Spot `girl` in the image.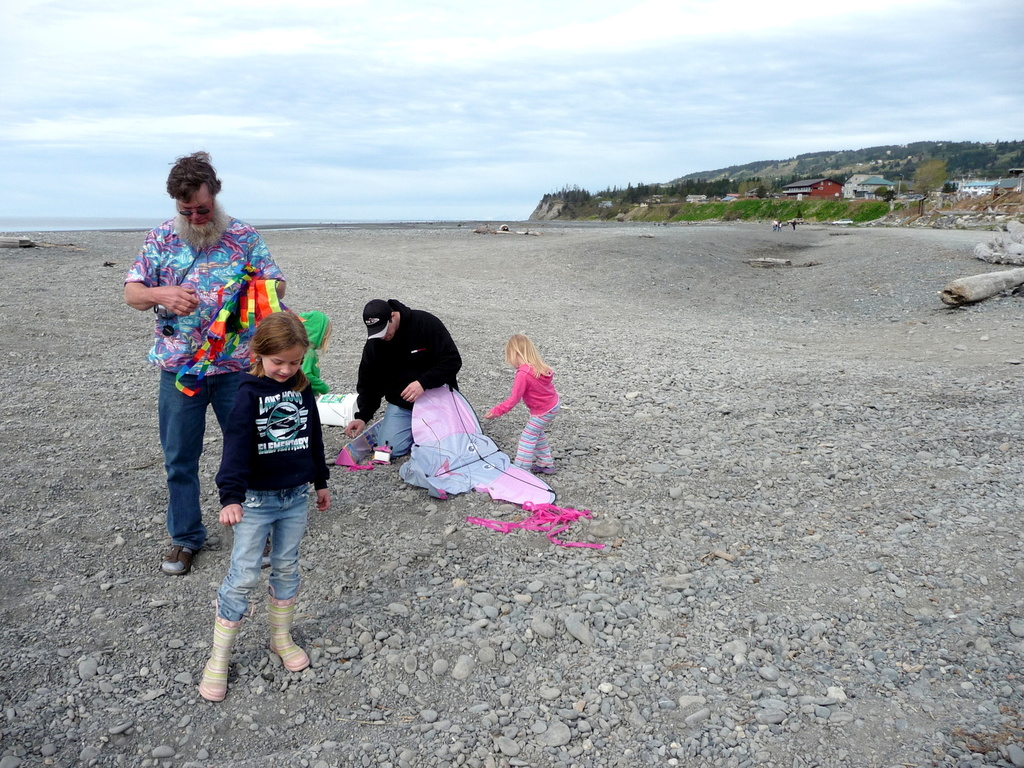
`girl` found at rect(487, 335, 556, 474).
